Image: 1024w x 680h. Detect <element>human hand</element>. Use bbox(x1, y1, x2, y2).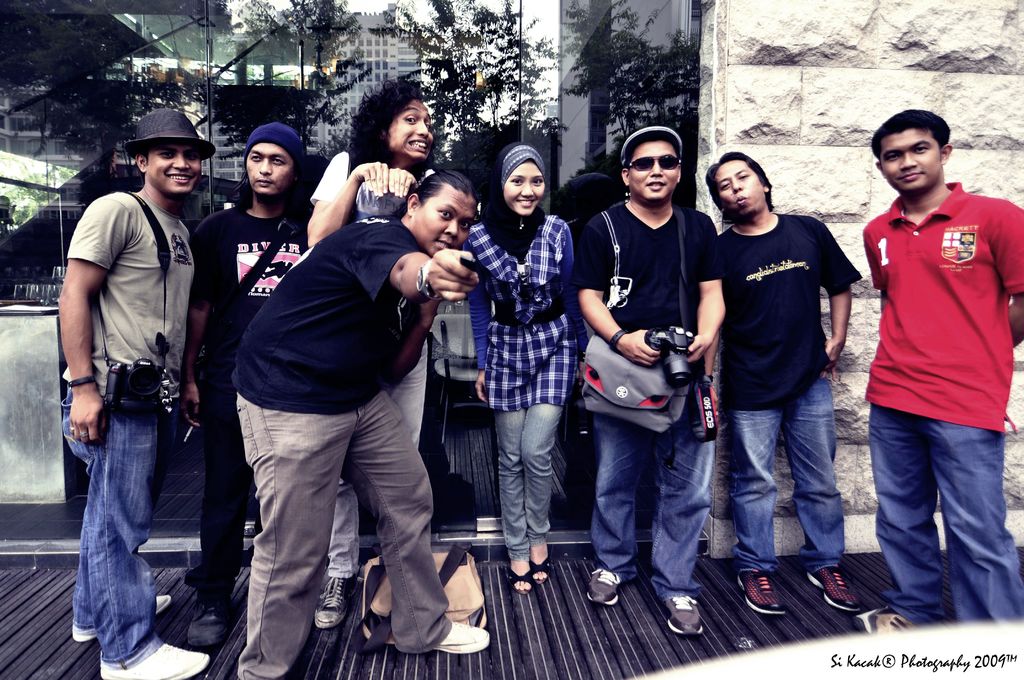
bbox(572, 358, 586, 392).
